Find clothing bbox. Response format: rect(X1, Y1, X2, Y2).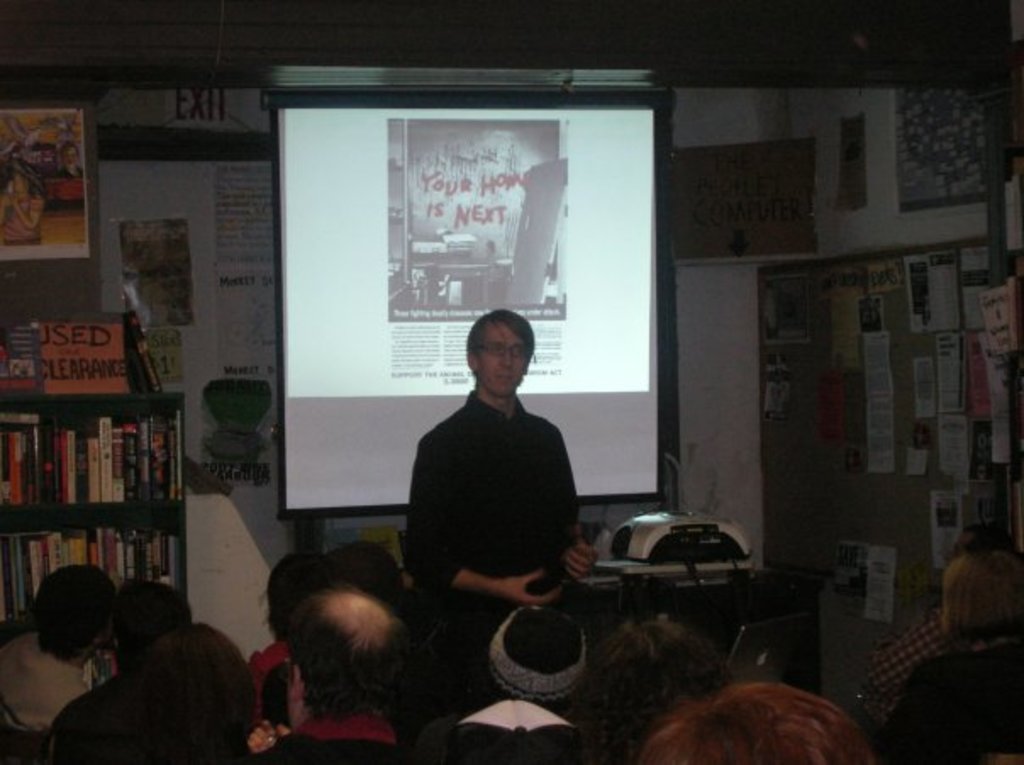
rect(254, 711, 417, 763).
